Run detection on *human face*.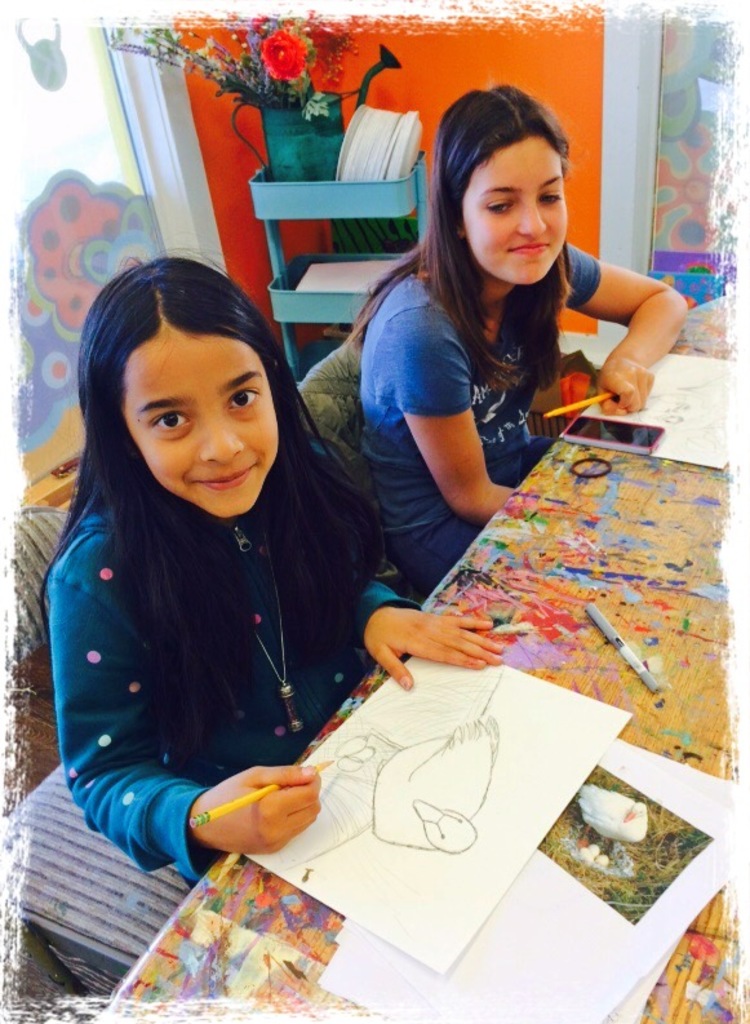
Result: 457, 132, 568, 292.
